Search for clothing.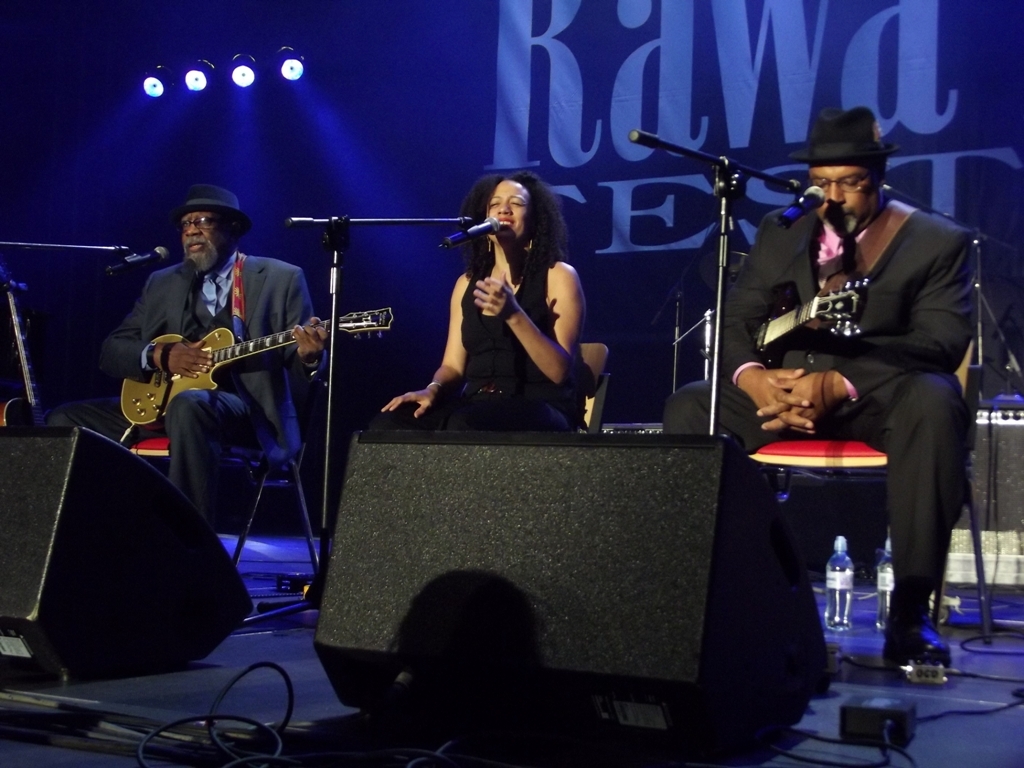
Found at <box>46,254,326,528</box>.
